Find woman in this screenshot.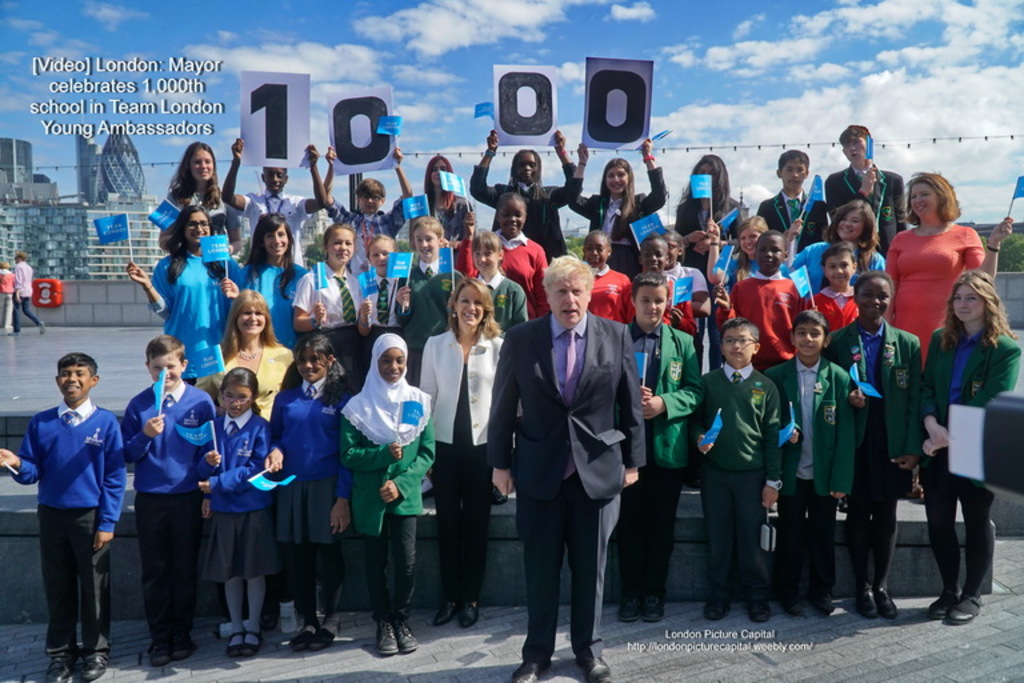
The bounding box for woman is l=127, t=209, r=249, b=378.
